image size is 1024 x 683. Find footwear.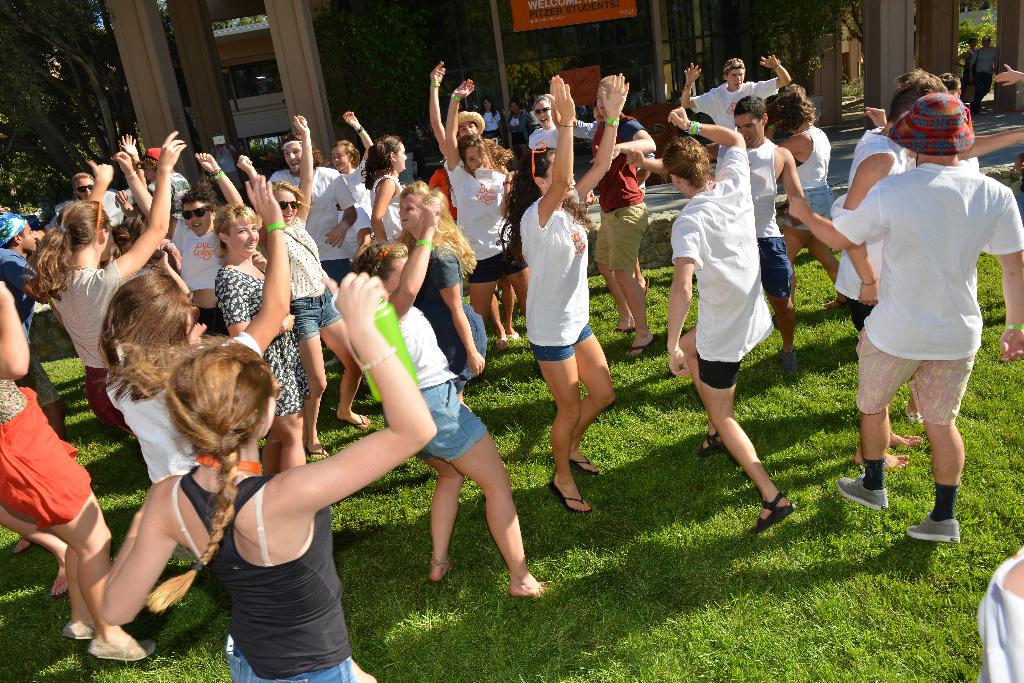
835 470 888 513.
